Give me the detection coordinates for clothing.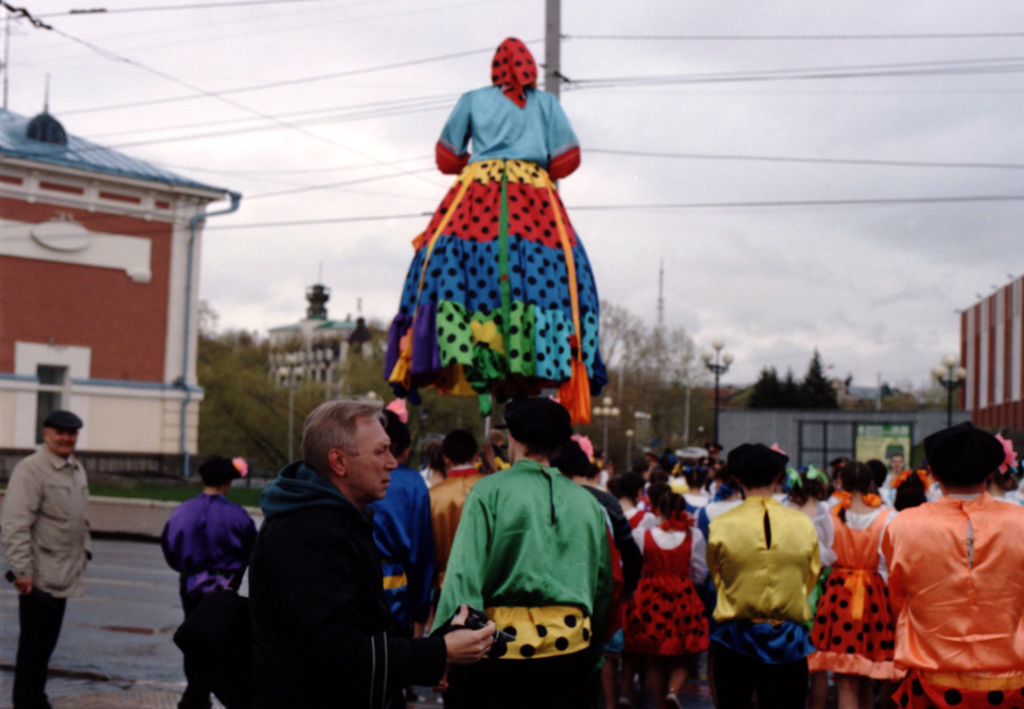
869, 478, 1014, 700.
